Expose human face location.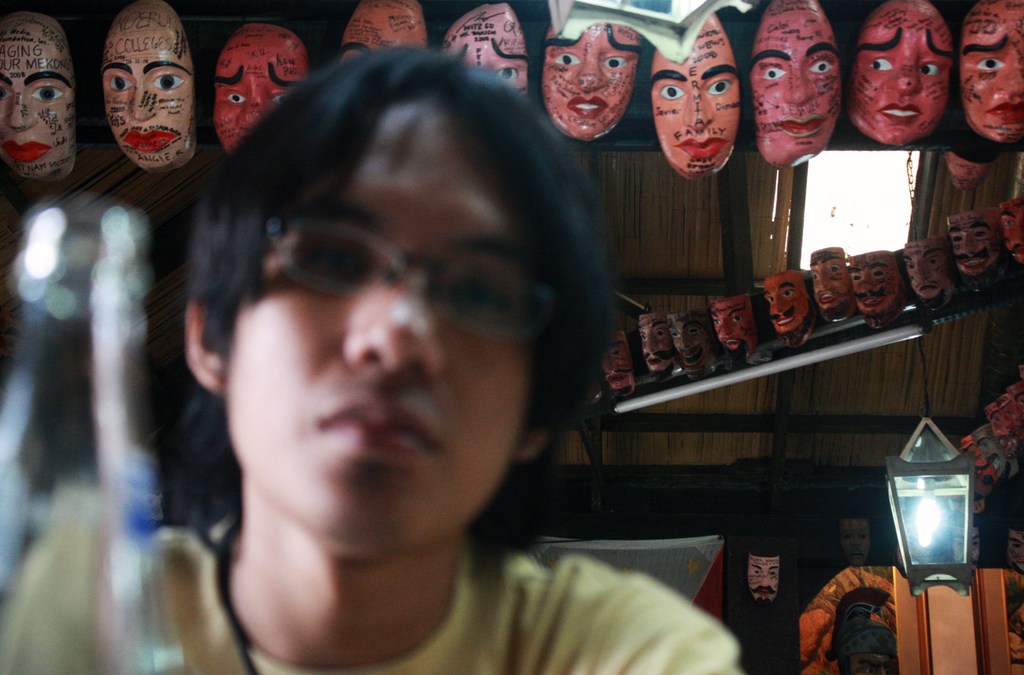
Exposed at l=541, t=20, r=645, b=139.
